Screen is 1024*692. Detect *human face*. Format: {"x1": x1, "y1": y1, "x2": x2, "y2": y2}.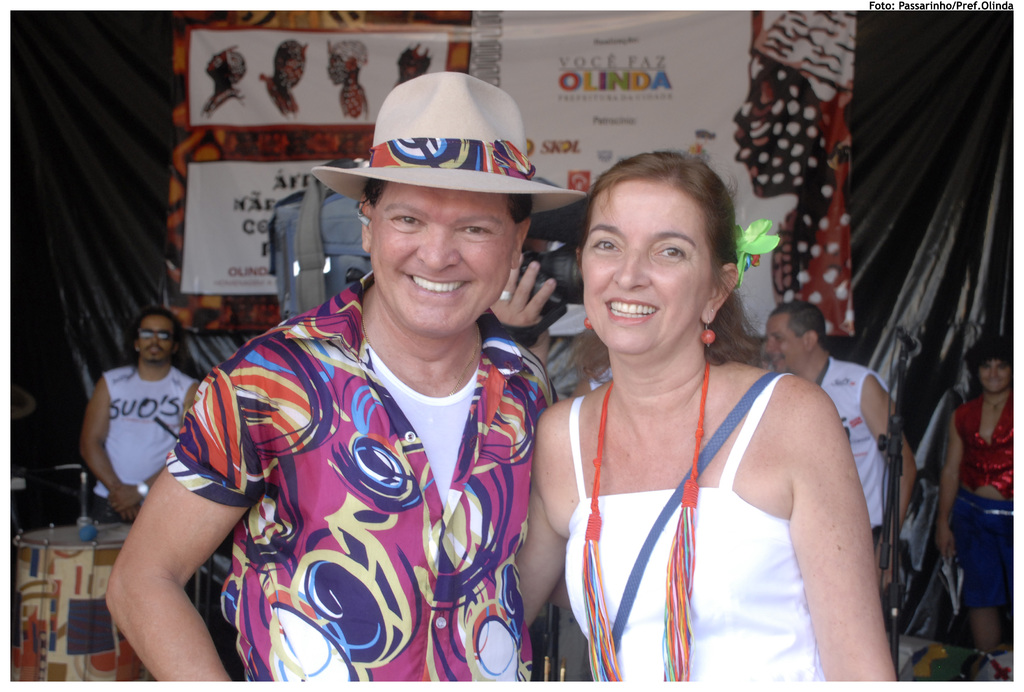
{"x1": 977, "y1": 364, "x2": 1013, "y2": 390}.
